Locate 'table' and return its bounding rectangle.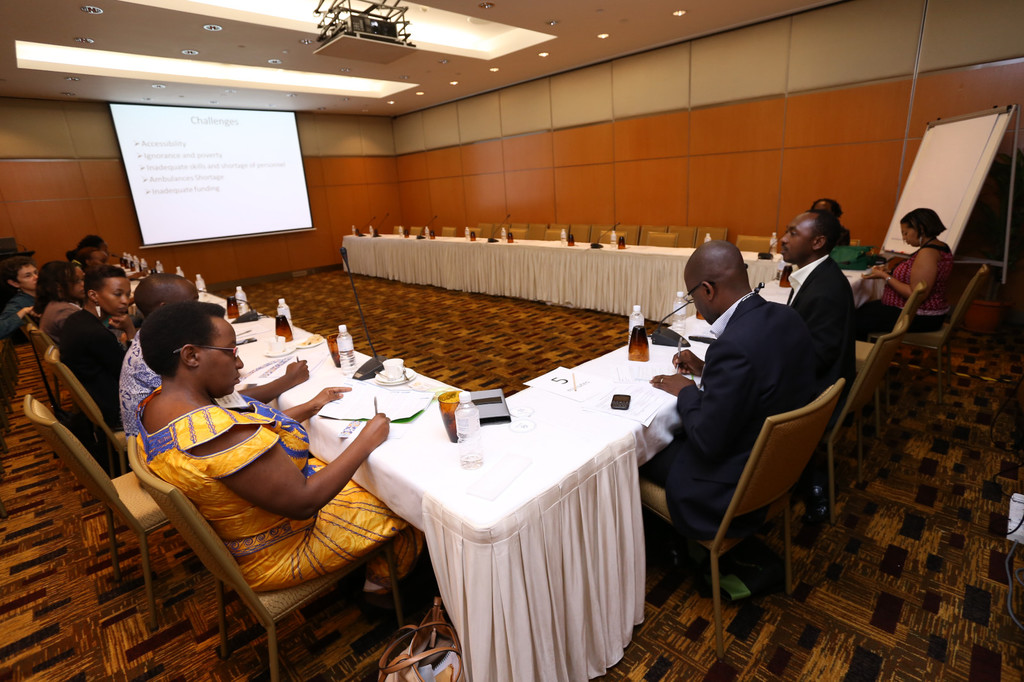
x1=133, y1=258, x2=879, y2=681.
